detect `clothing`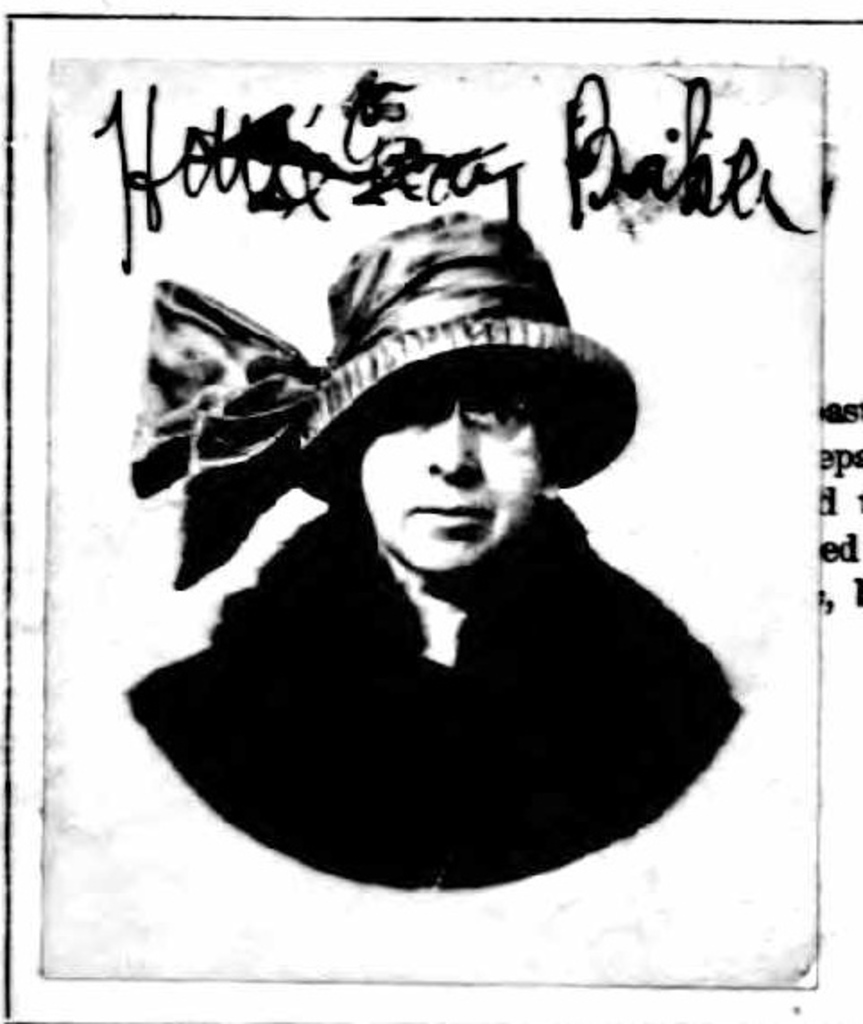
pyautogui.locateOnScreen(124, 487, 750, 888)
